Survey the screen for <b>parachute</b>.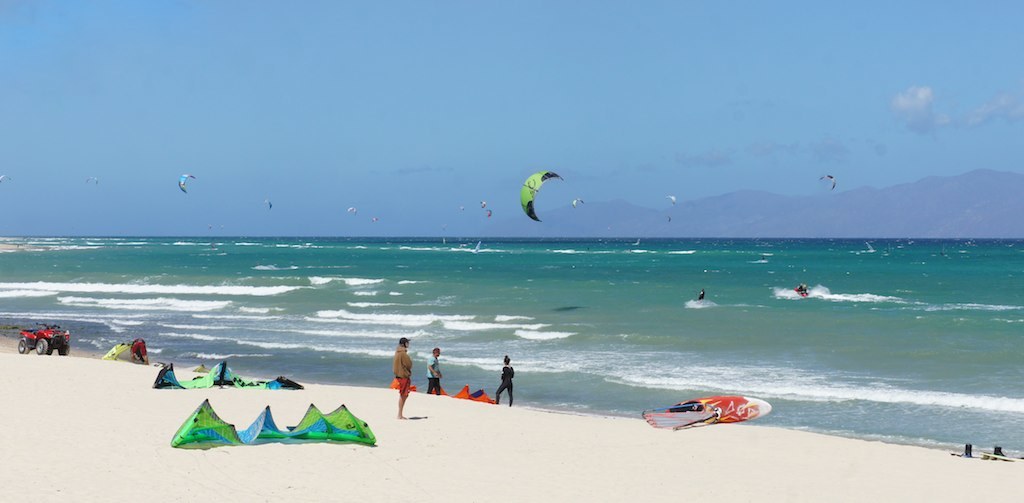
Survey found: 518:168:564:222.
